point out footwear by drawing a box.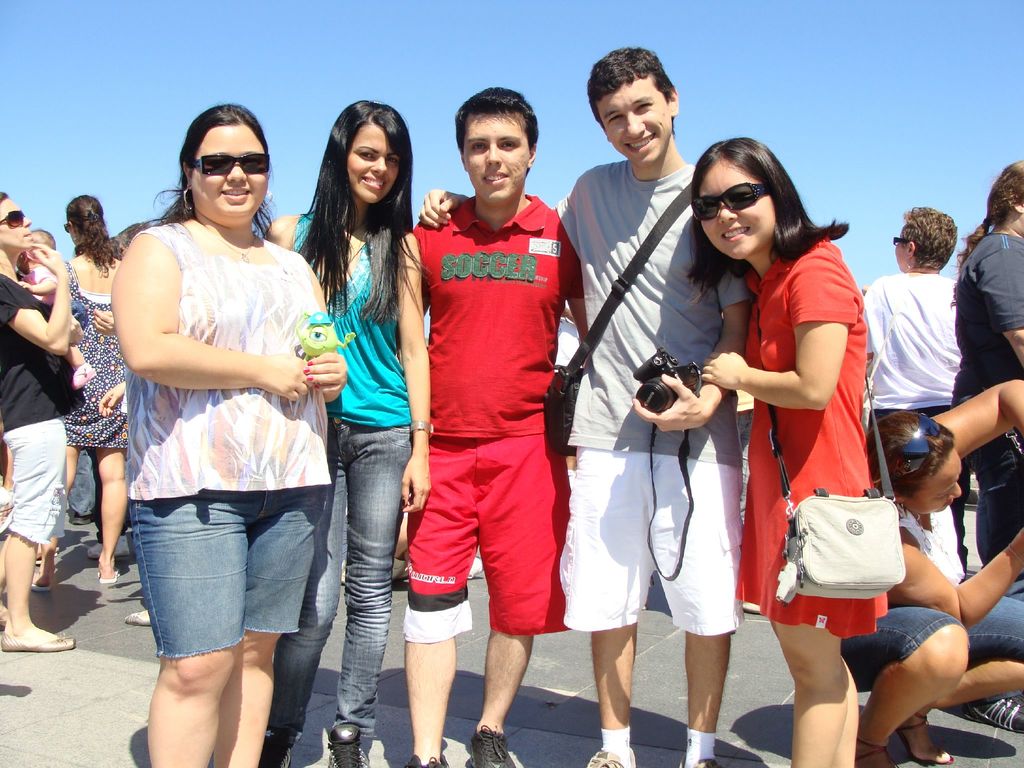
detection(0, 625, 92, 655).
